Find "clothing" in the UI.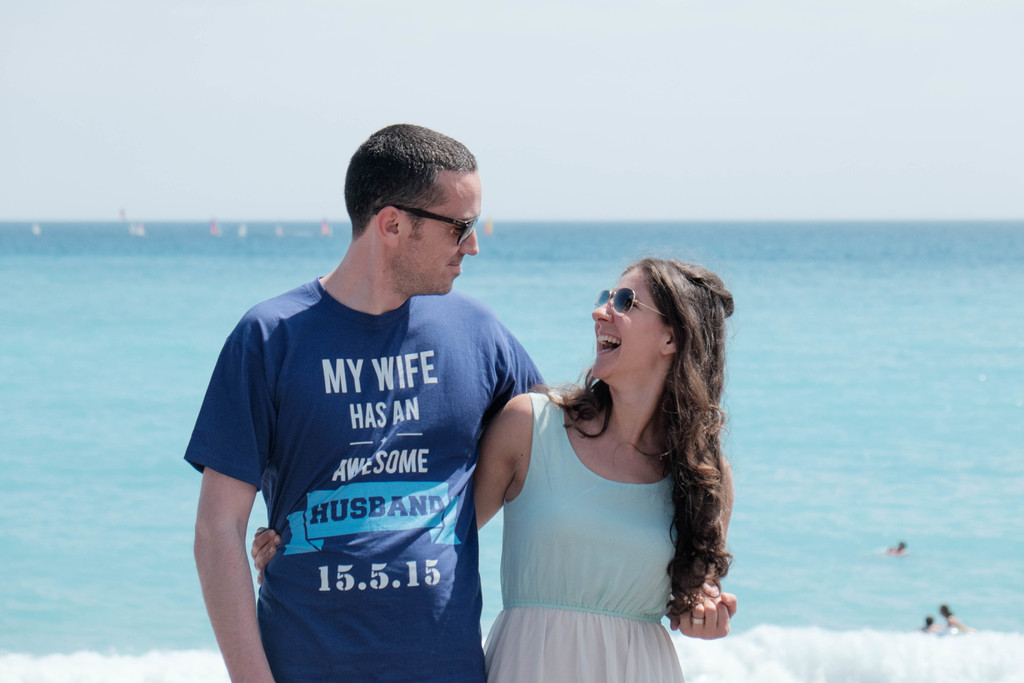
UI element at {"left": 207, "top": 249, "right": 547, "bottom": 655}.
